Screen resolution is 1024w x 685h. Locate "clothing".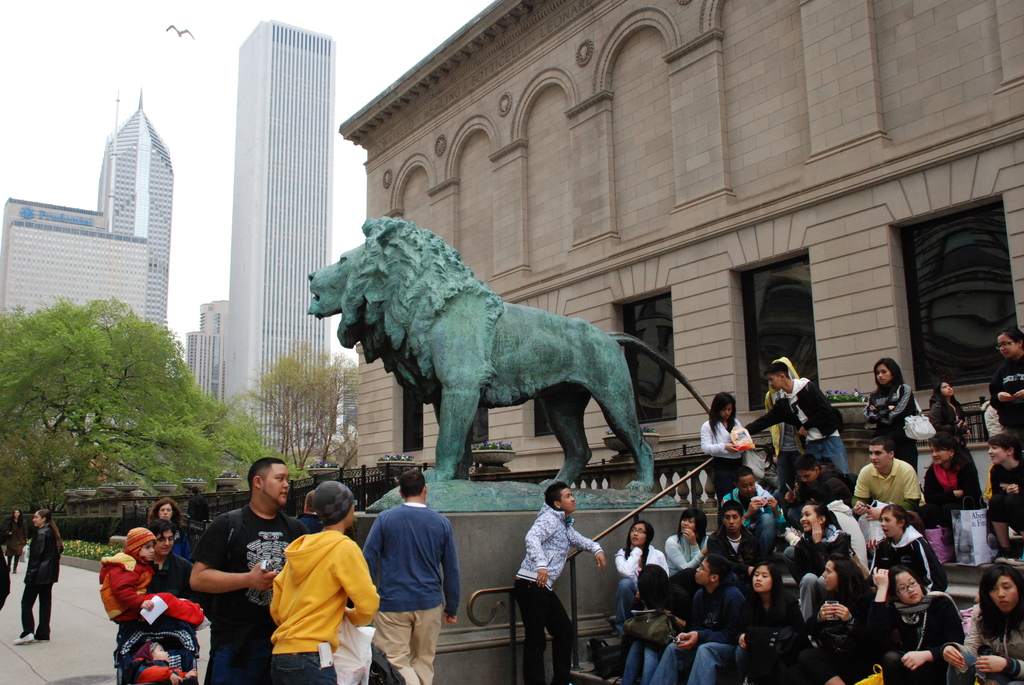
872/524/950/586.
